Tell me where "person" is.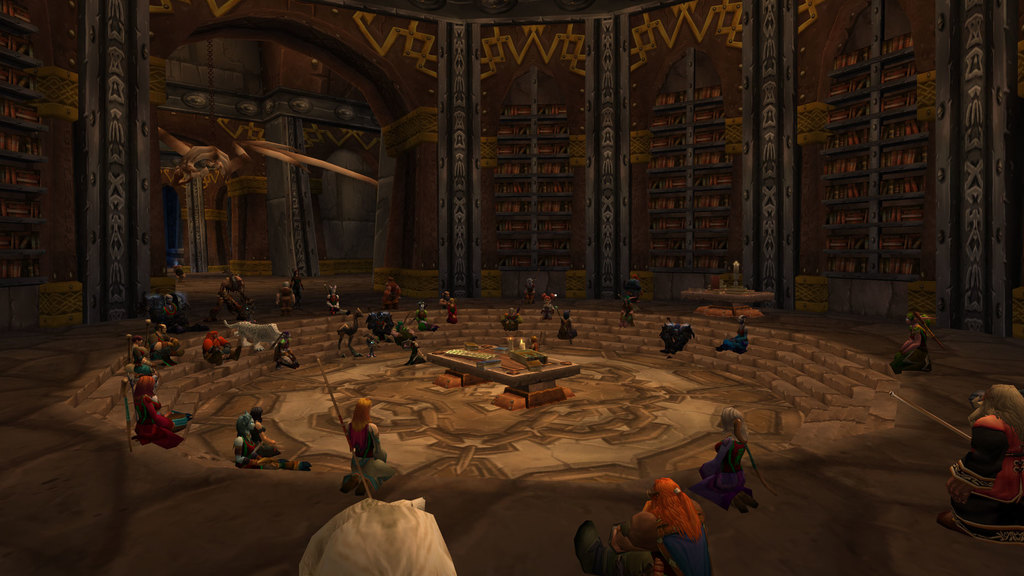
"person" is at (x1=540, y1=292, x2=558, y2=322).
